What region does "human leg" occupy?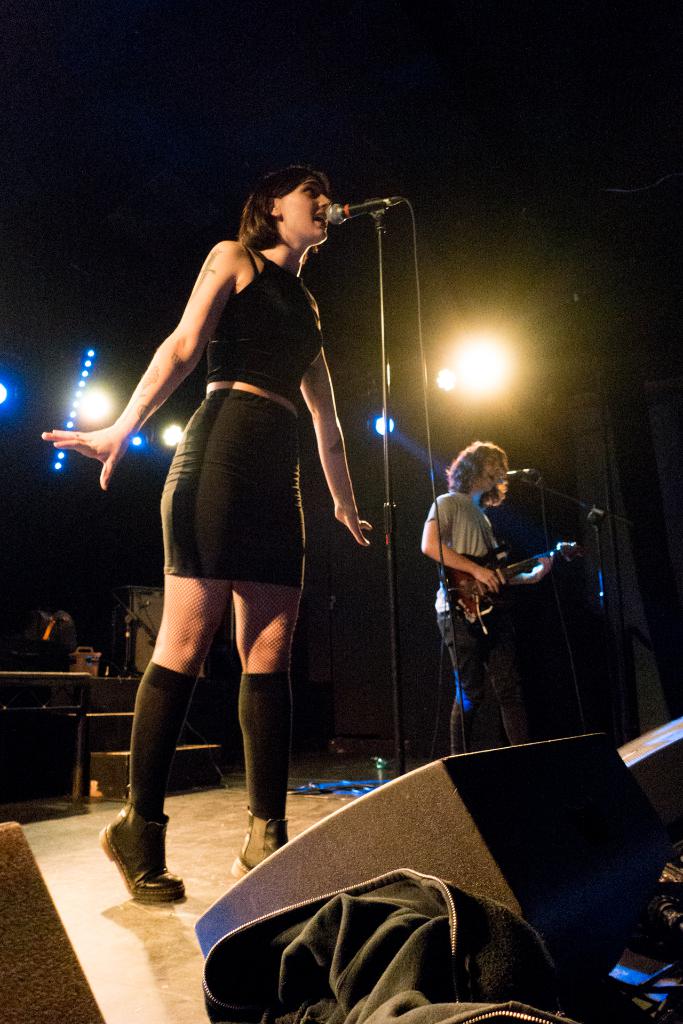
rect(430, 609, 495, 755).
